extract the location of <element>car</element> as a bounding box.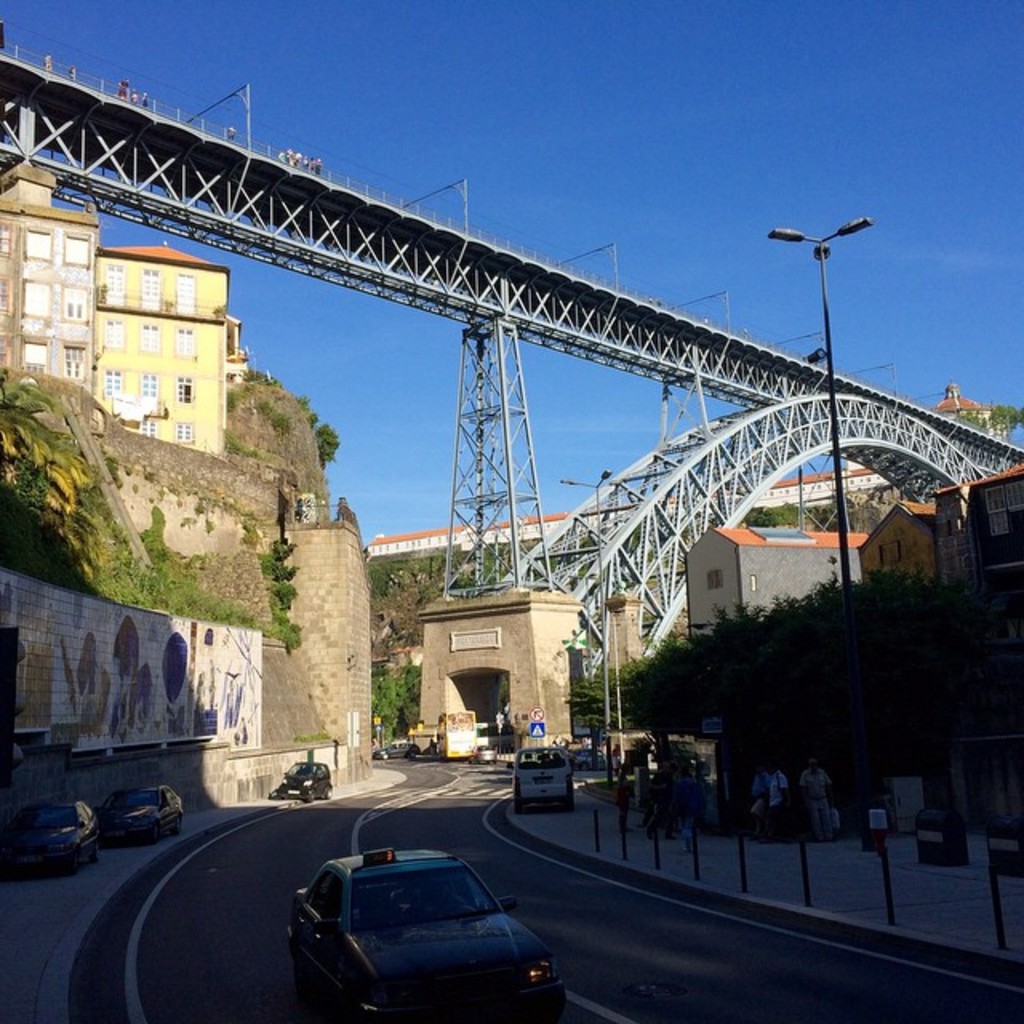
rect(501, 738, 578, 827).
